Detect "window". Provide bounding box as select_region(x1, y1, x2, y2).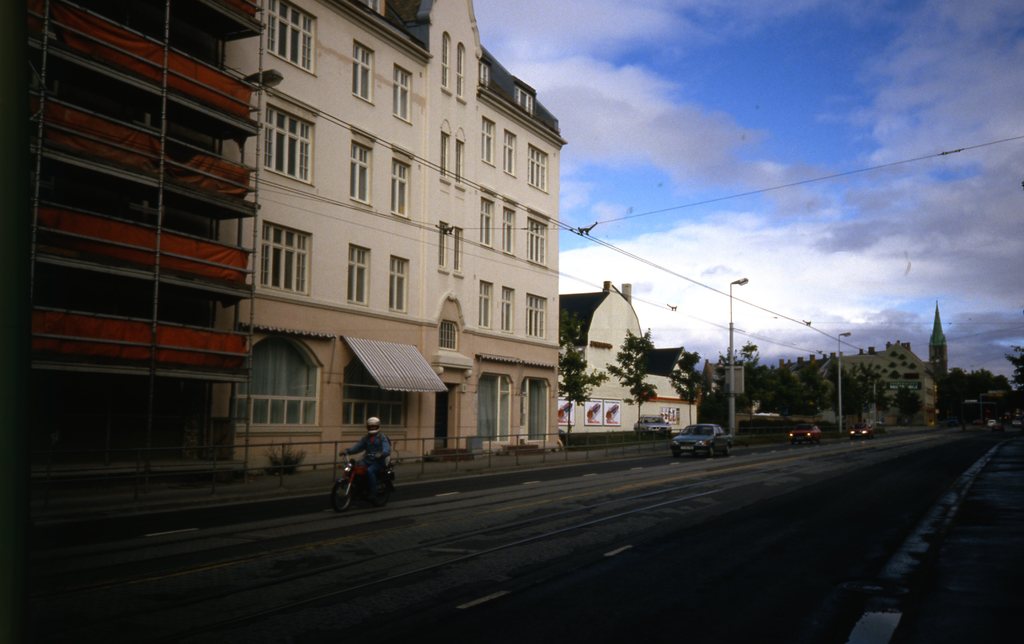
select_region(529, 218, 548, 263).
